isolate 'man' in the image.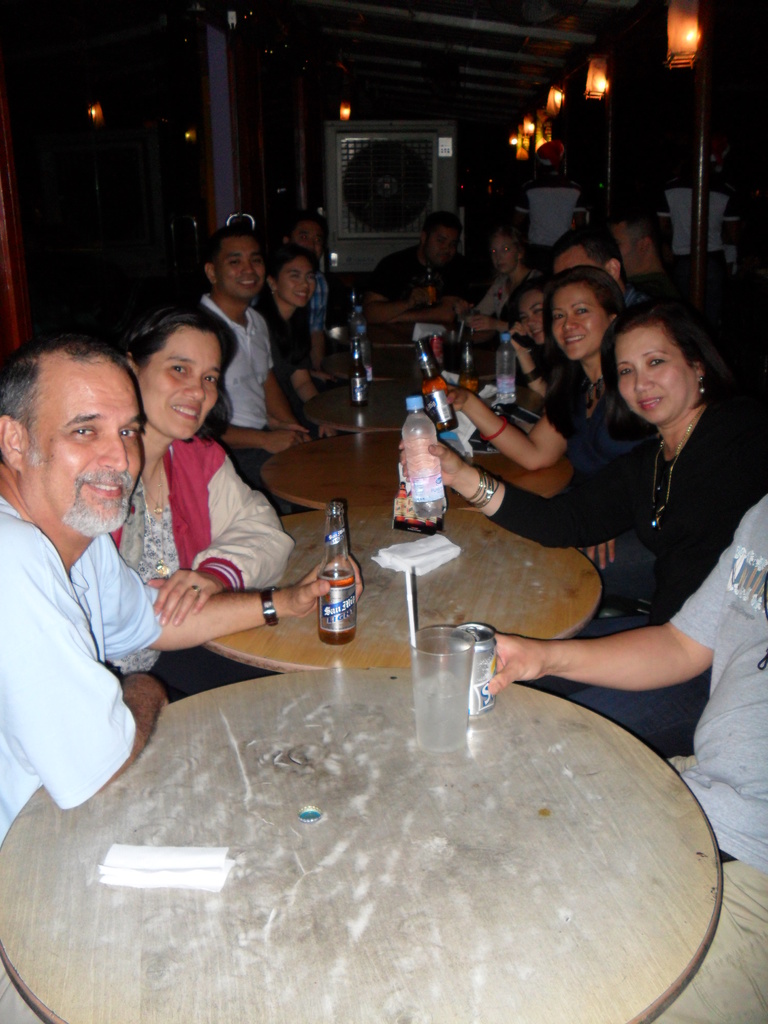
Isolated region: 193 223 312 515.
